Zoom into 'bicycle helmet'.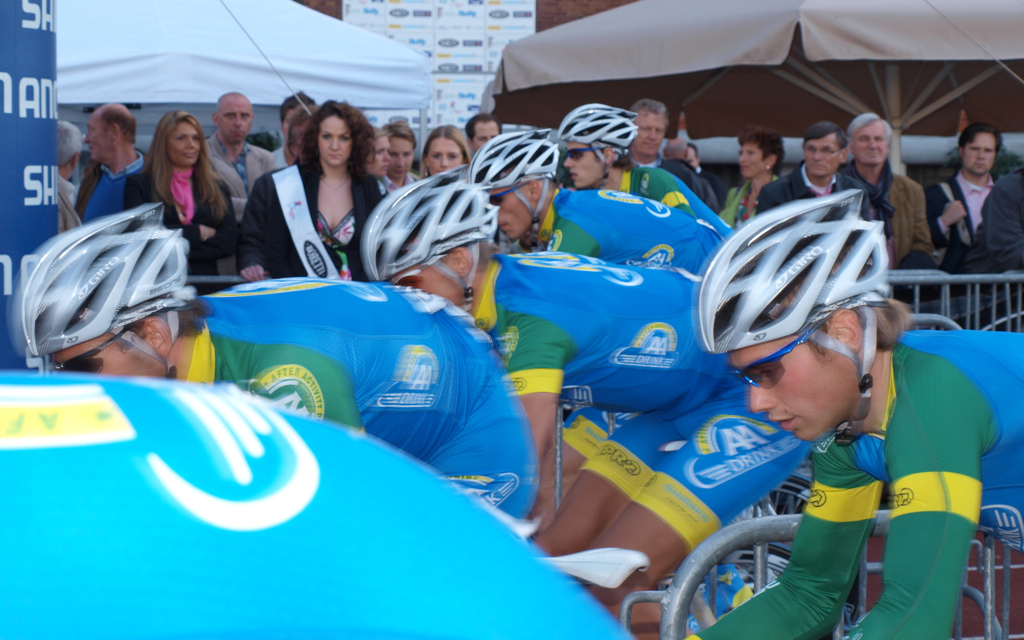
Zoom target: (365, 168, 481, 317).
